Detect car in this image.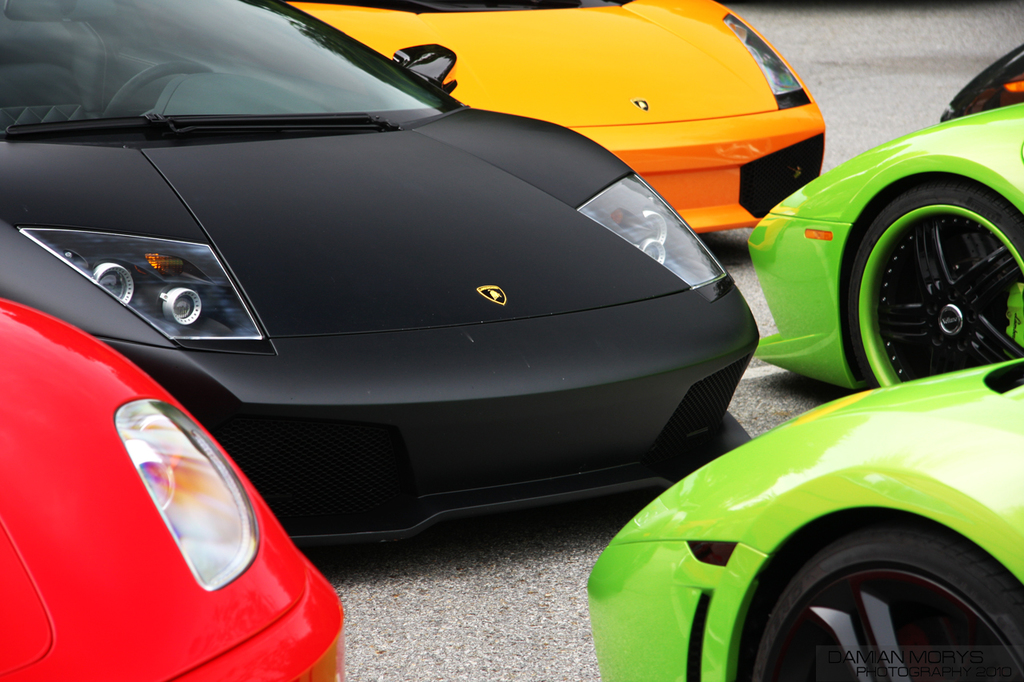
Detection: pyautogui.locateOnScreen(0, 273, 347, 681).
